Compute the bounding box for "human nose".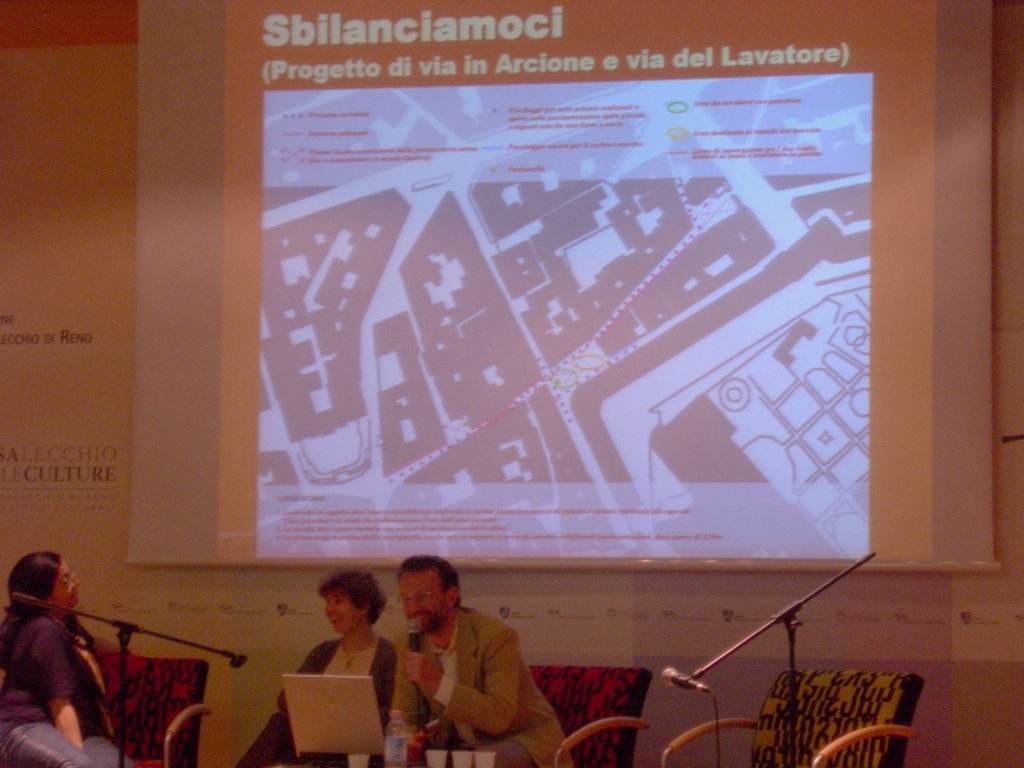
[left=67, top=576, right=81, bottom=588].
